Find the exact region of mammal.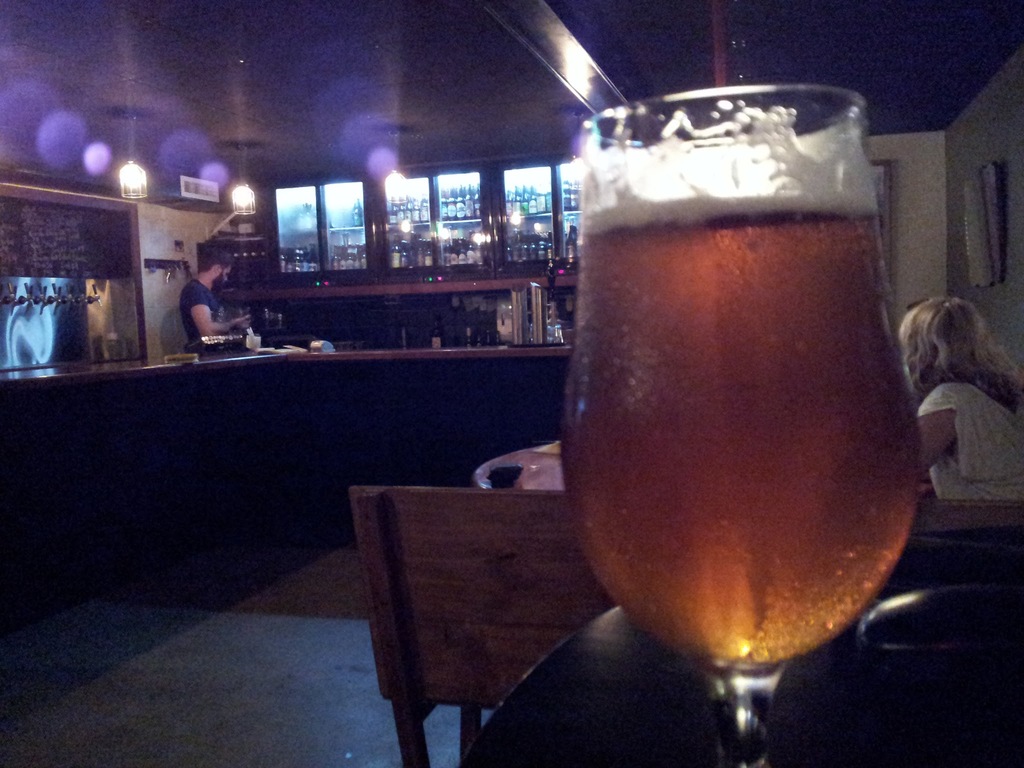
Exact region: locate(177, 243, 251, 342).
